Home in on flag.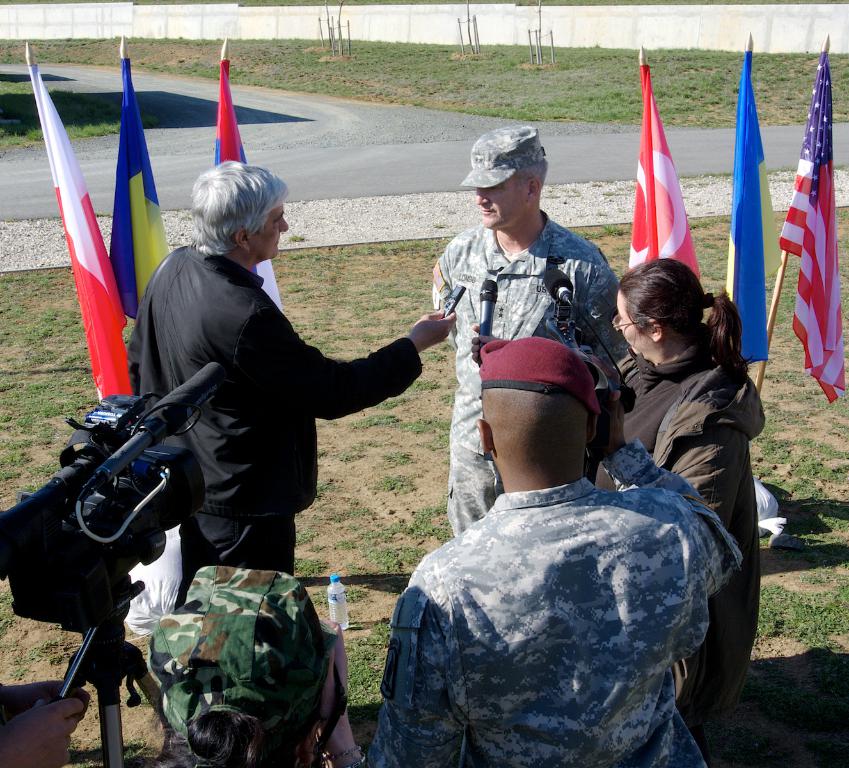
Homed in at box(725, 47, 786, 368).
